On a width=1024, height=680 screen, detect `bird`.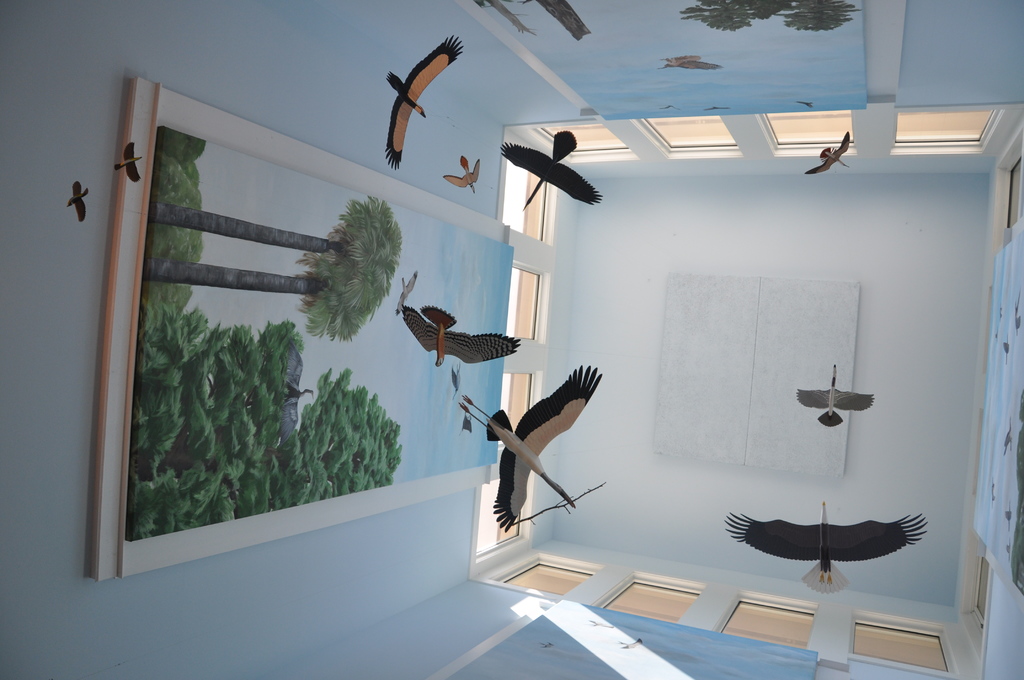
[455,364,607,547].
